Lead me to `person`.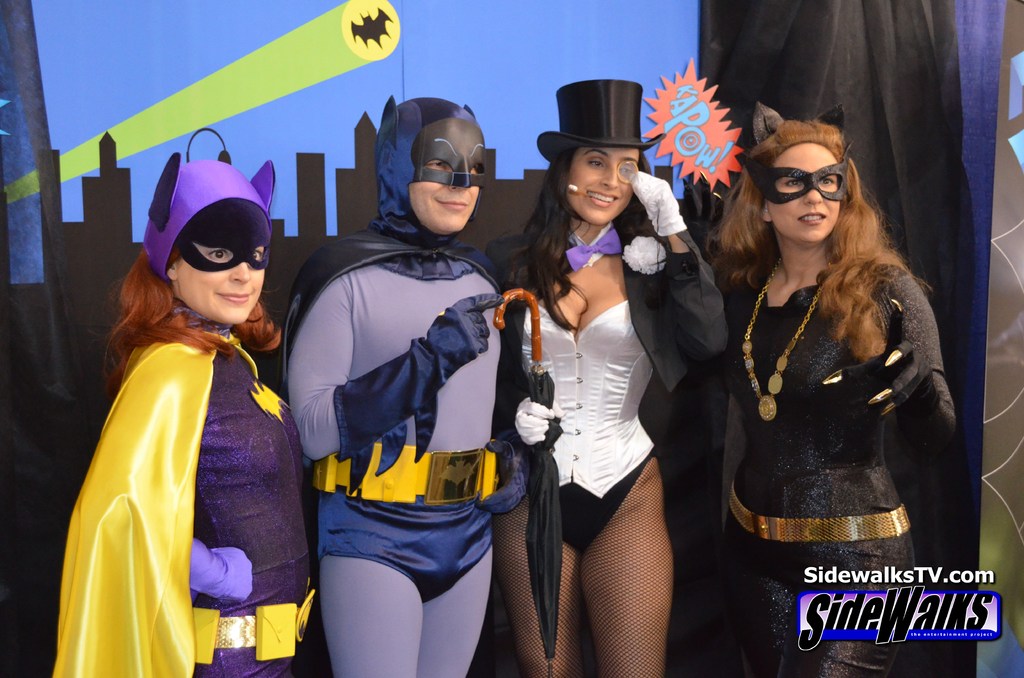
Lead to x1=59 y1=144 x2=310 y2=670.
